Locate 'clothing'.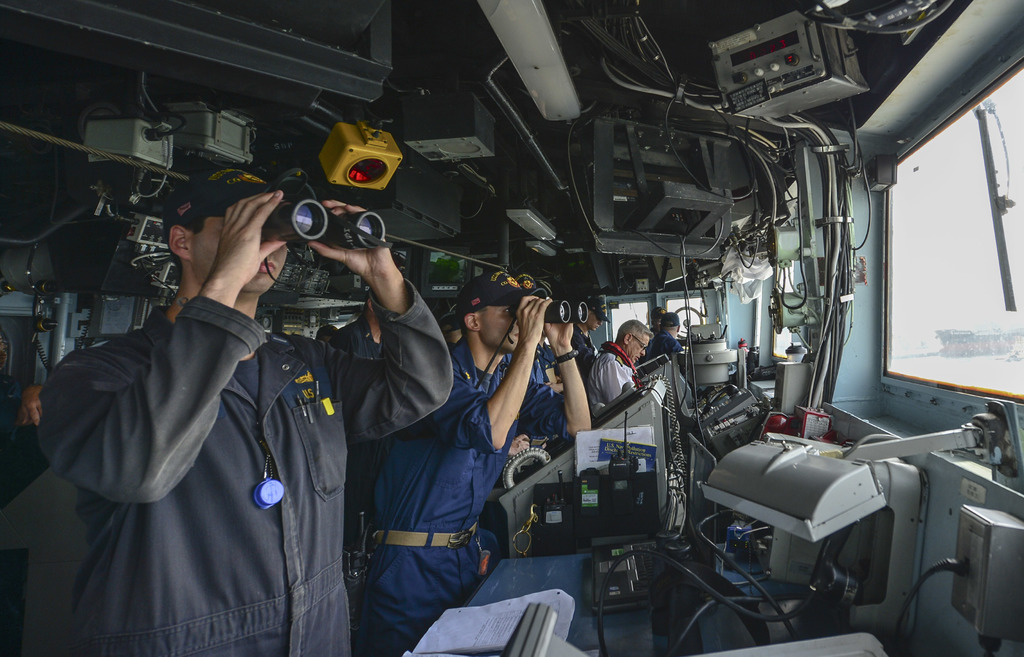
Bounding box: pyautogui.locateOnScreen(644, 326, 677, 360).
